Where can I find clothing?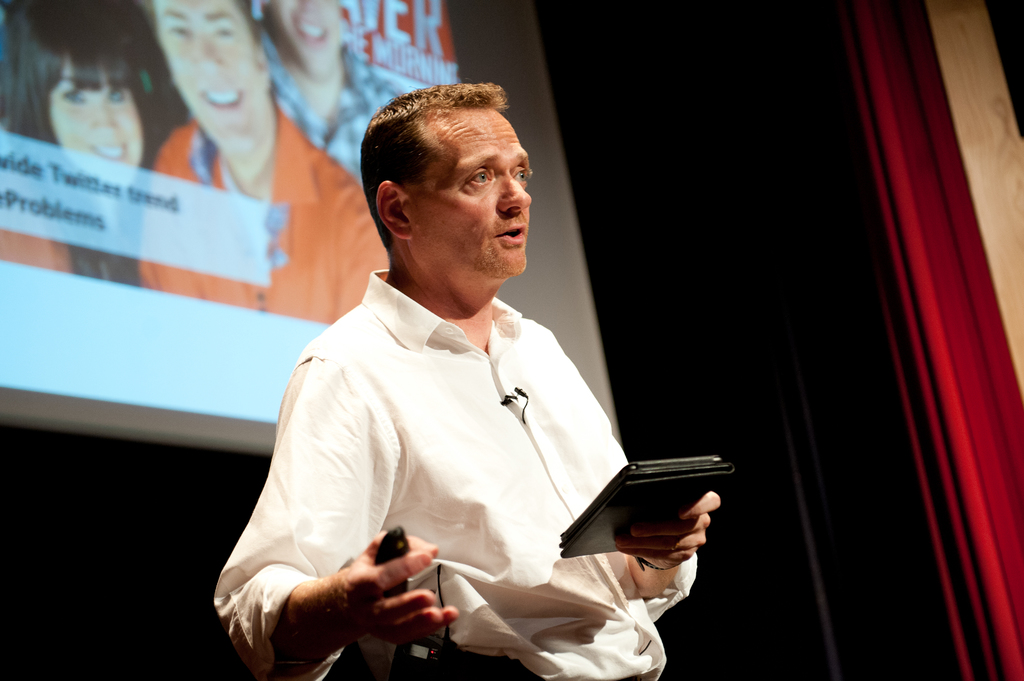
You can find it at crop(234, 227, 662, 679).
